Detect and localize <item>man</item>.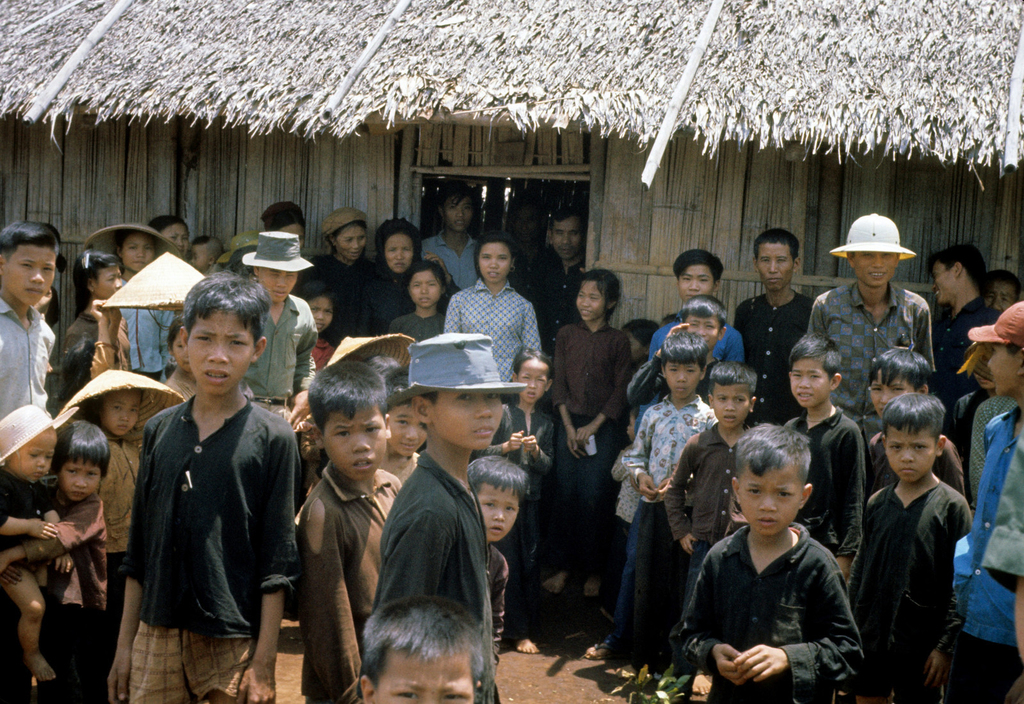
Localized at box(529, 206, 584, 366).
